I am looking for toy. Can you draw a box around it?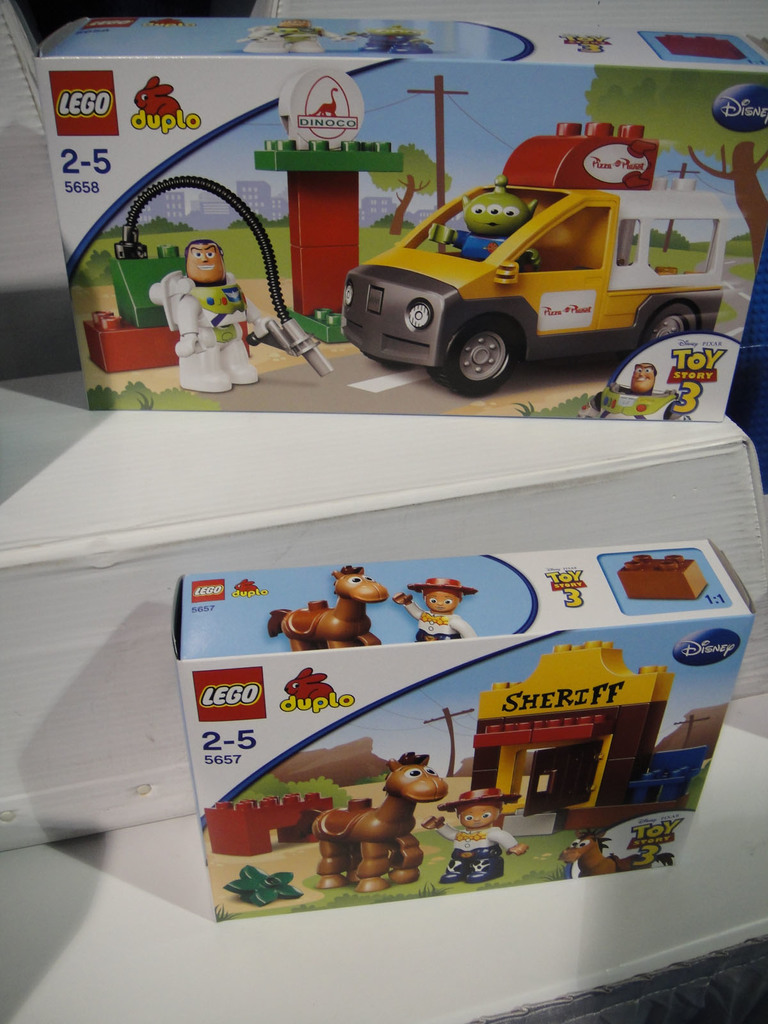
Sure, the bounding box is rect(620, 556, 707, 601).
